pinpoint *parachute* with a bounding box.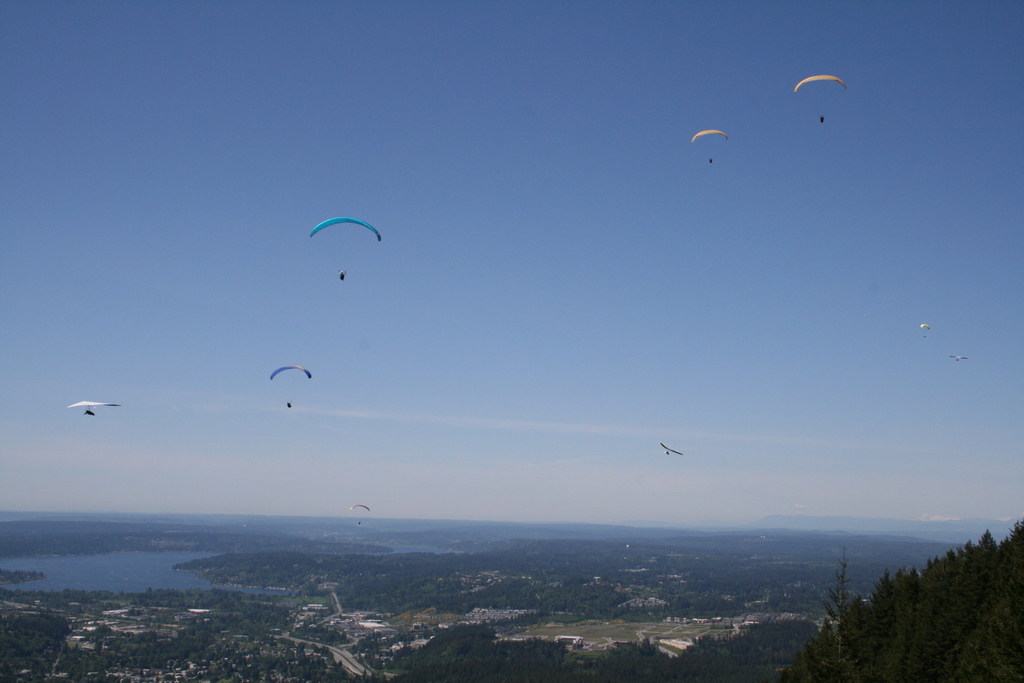
BBox(349, 502, 372, 523).
